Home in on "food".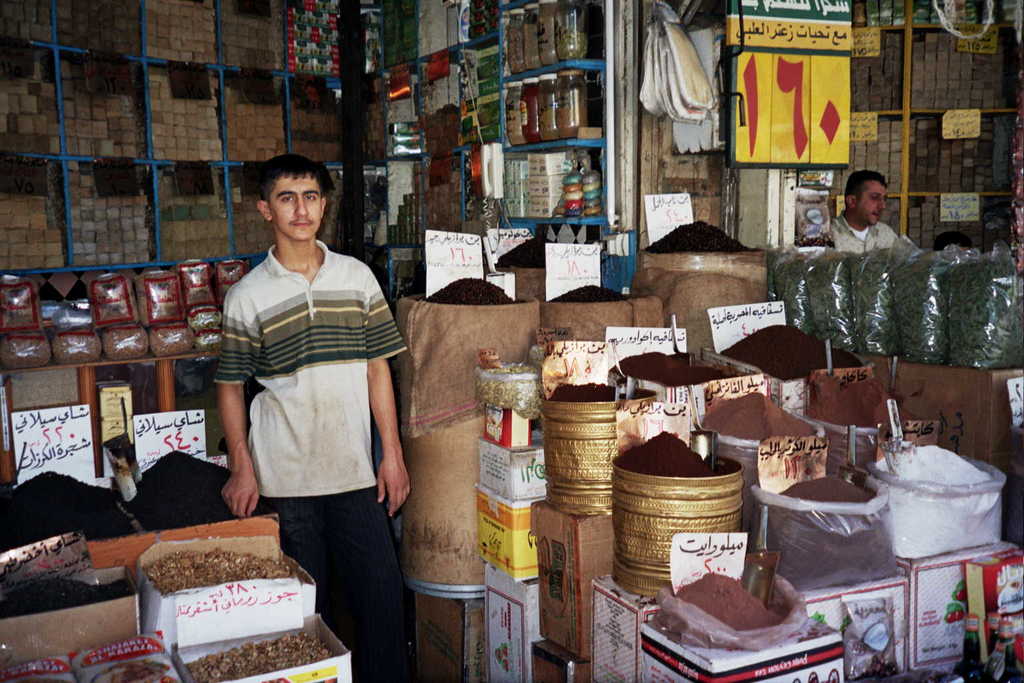
Homed in at <box>0,576,132,618</box>.
